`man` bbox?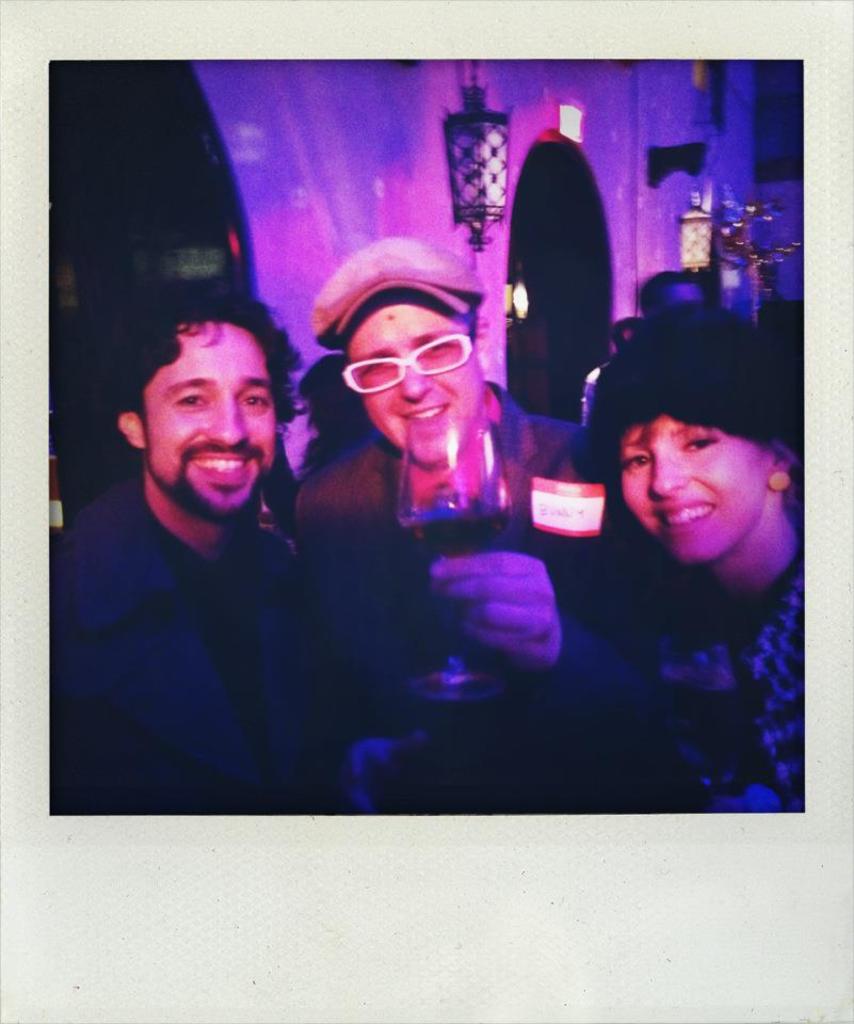
detection(64, 285, 377, 804)
